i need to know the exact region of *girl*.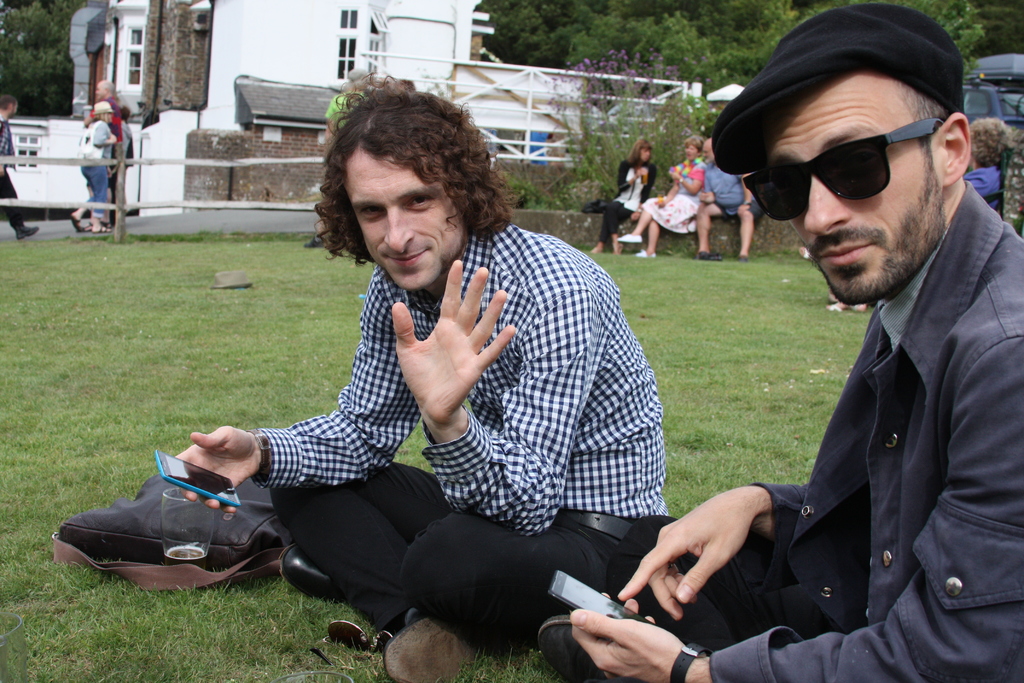
Region: bbox=[614, 133, 715, 259].
